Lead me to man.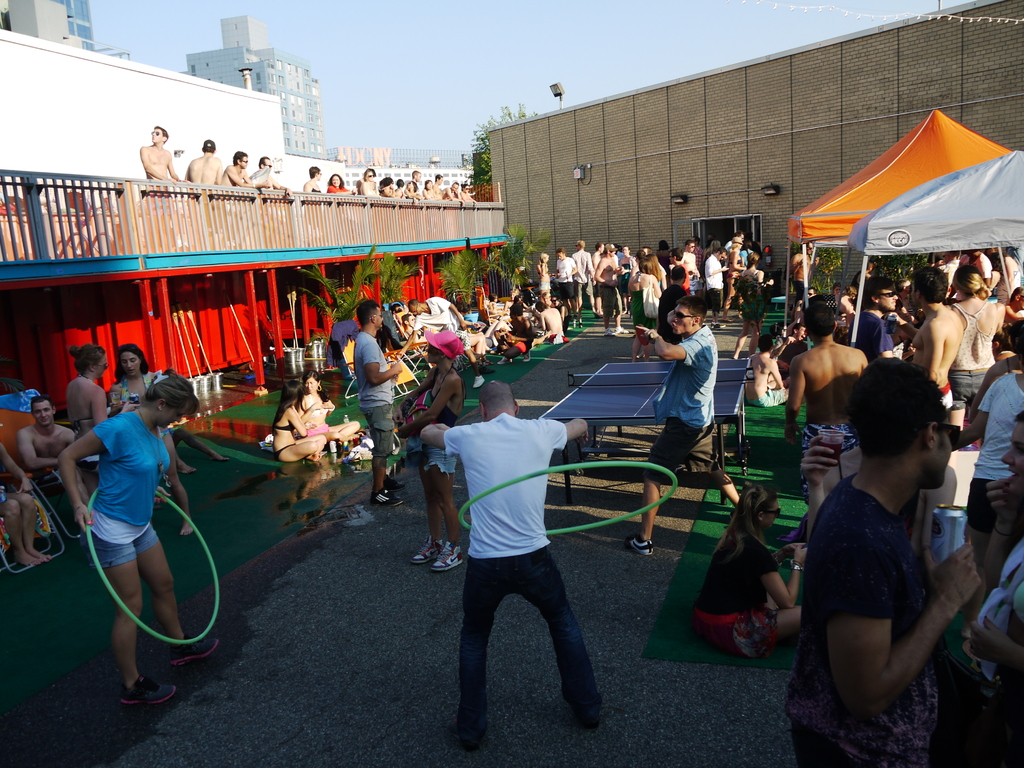
Lead to box(246, 153, 291, 194).
